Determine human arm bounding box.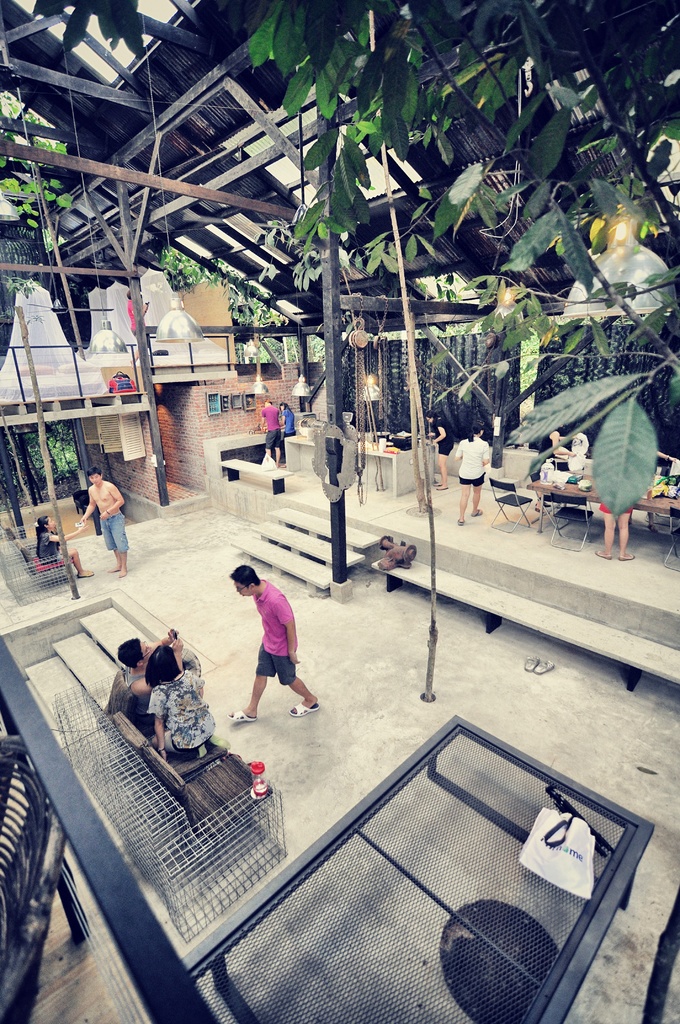
Determined: (left=170, top=631, right=184, bottom=673).
